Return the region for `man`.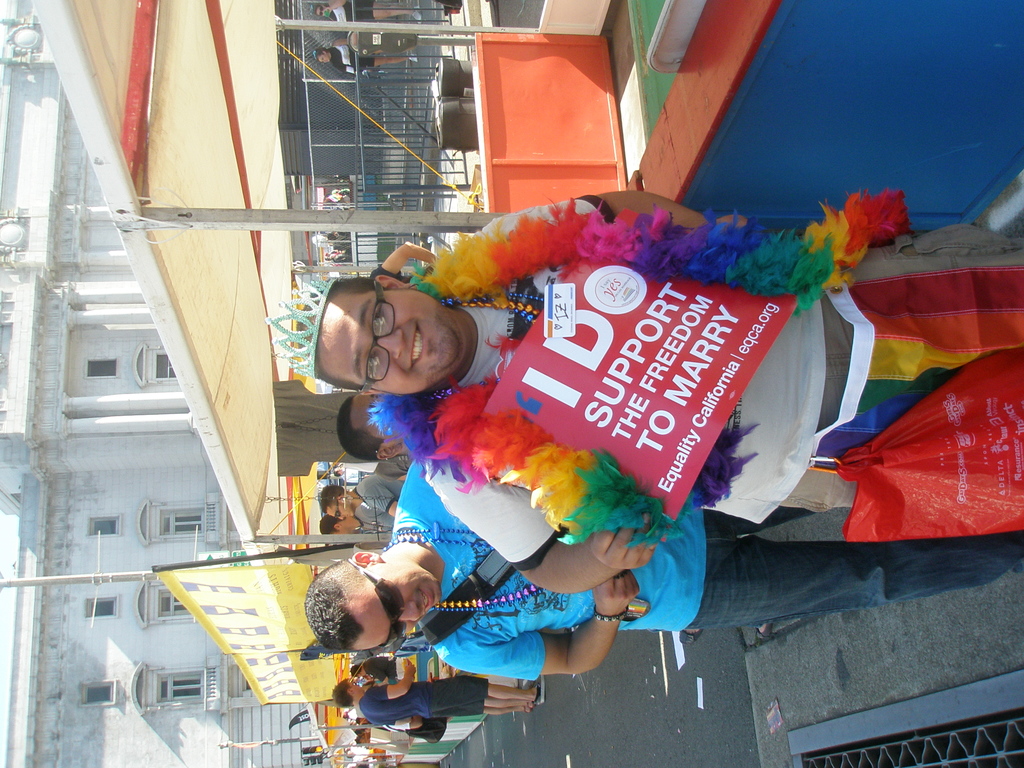
308:460:1023:682.
